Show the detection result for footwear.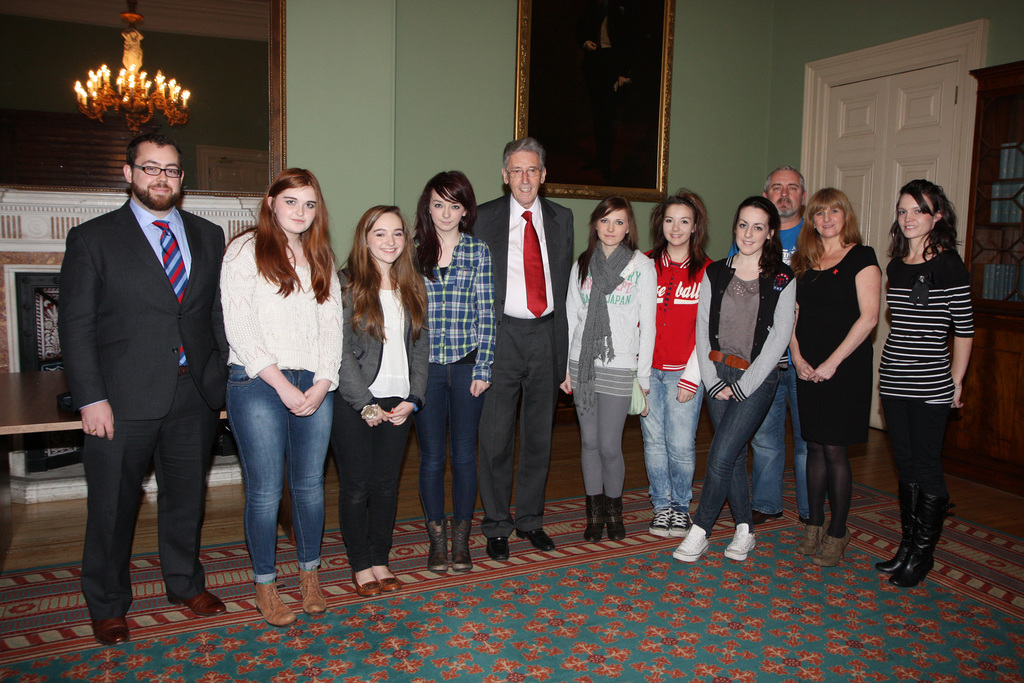
[669,524,710,565].
